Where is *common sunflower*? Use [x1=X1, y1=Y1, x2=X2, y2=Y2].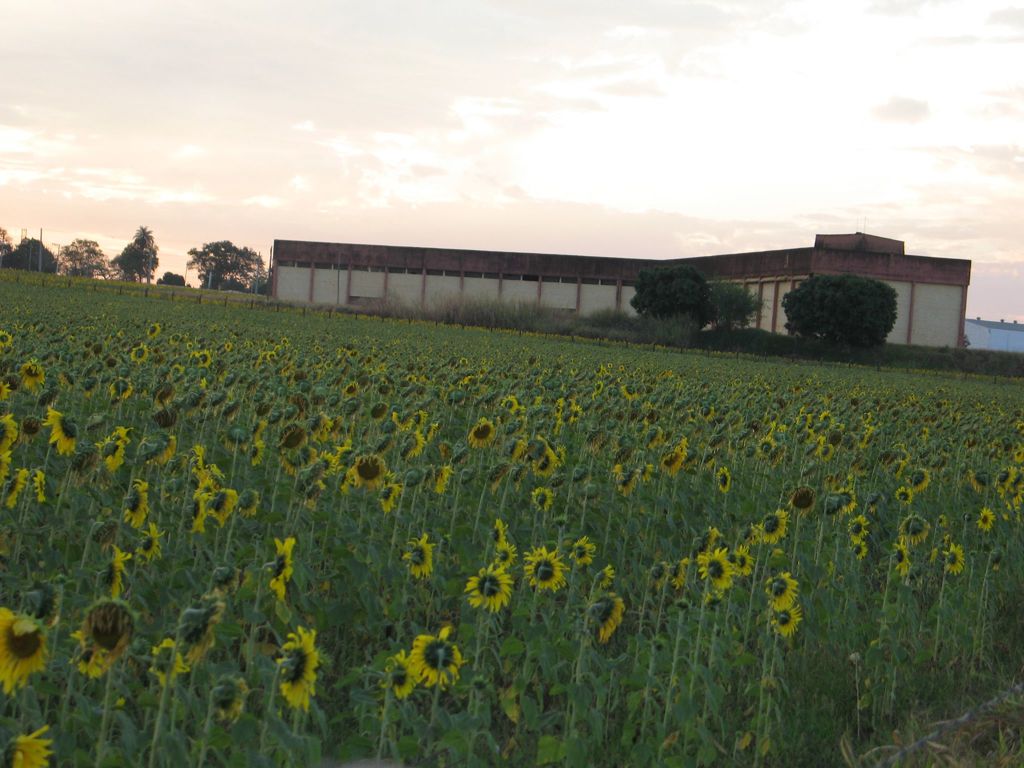
[x1=178, y1=602, x2=216, y2=648].
